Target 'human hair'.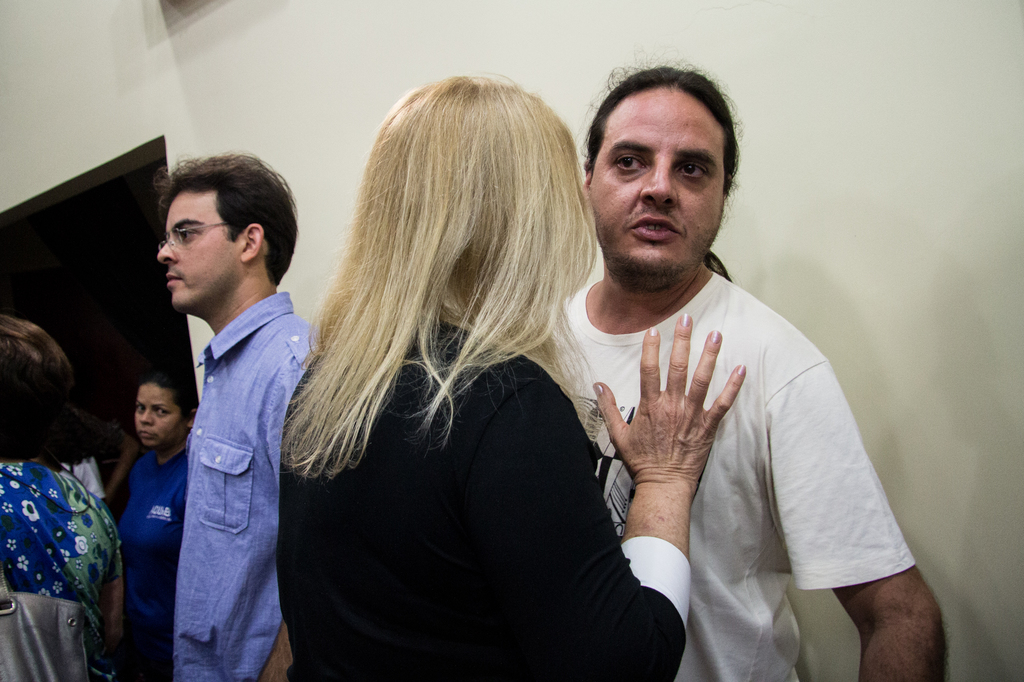
Target region: l=262, t=62, r=604, b=526.
